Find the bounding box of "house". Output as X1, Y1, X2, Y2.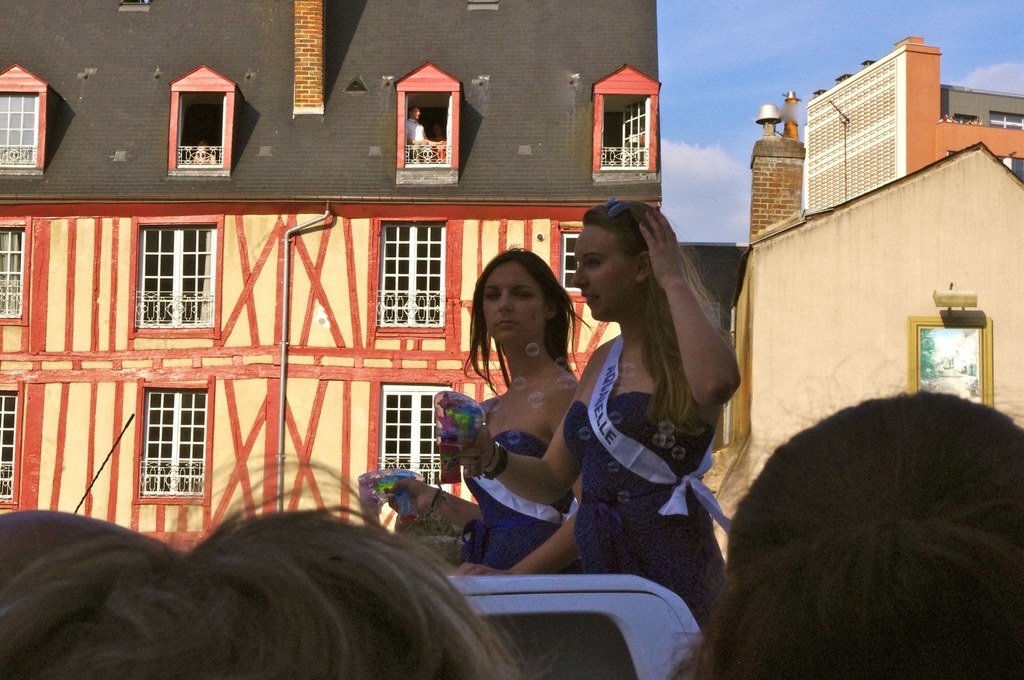
0, 0, 665, 558.
